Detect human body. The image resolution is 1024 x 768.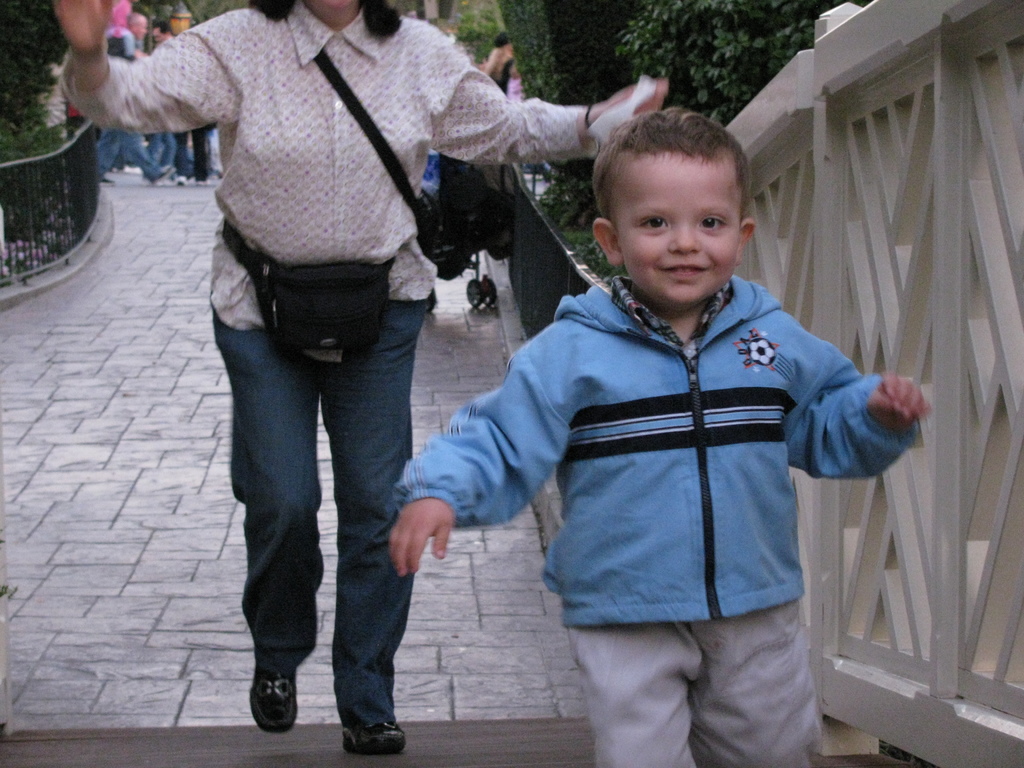
bbox=[109, 0, 584, 714].
